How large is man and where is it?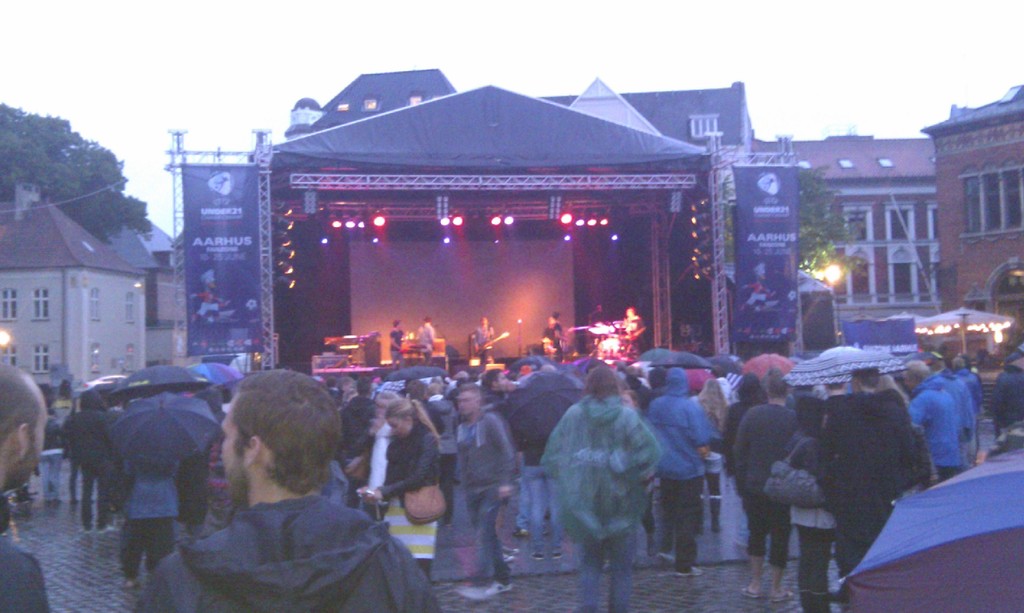
Bounding box: [413, 315, 434, 367].
